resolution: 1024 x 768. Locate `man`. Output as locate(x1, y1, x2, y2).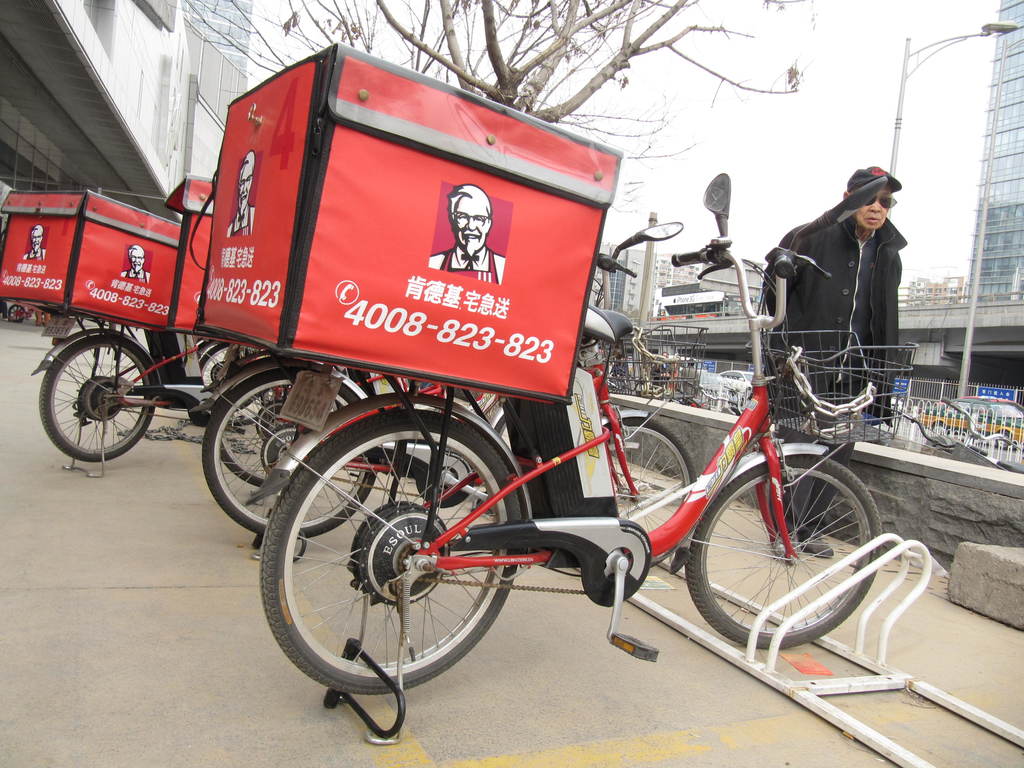
locate(19, 225, 54, 259).
